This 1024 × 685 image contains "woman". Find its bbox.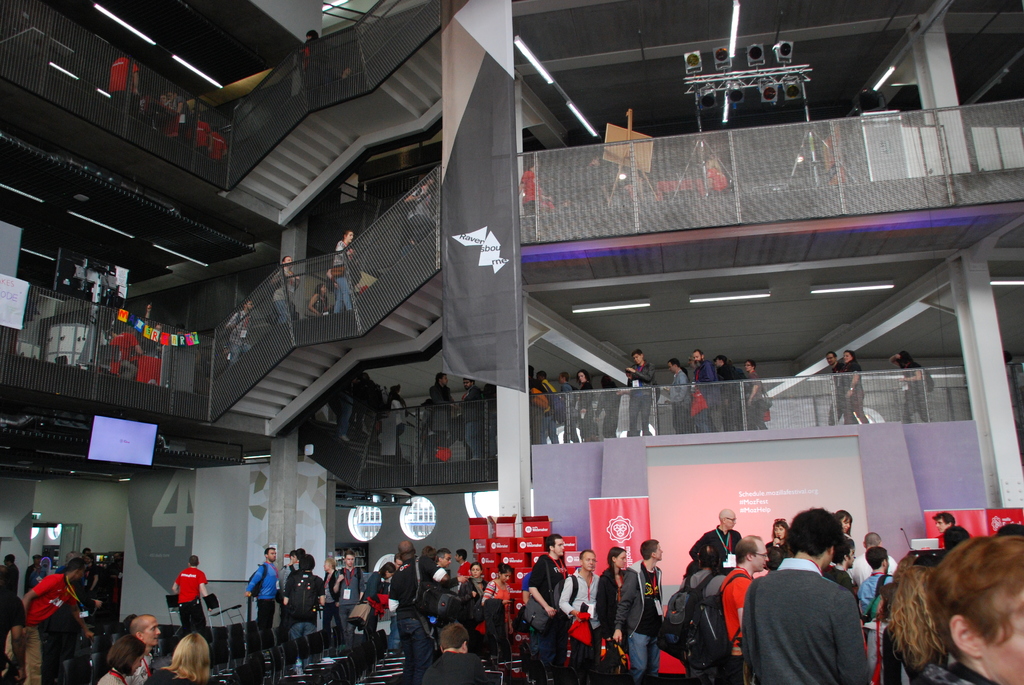
region(841, 349, 869, 423).
